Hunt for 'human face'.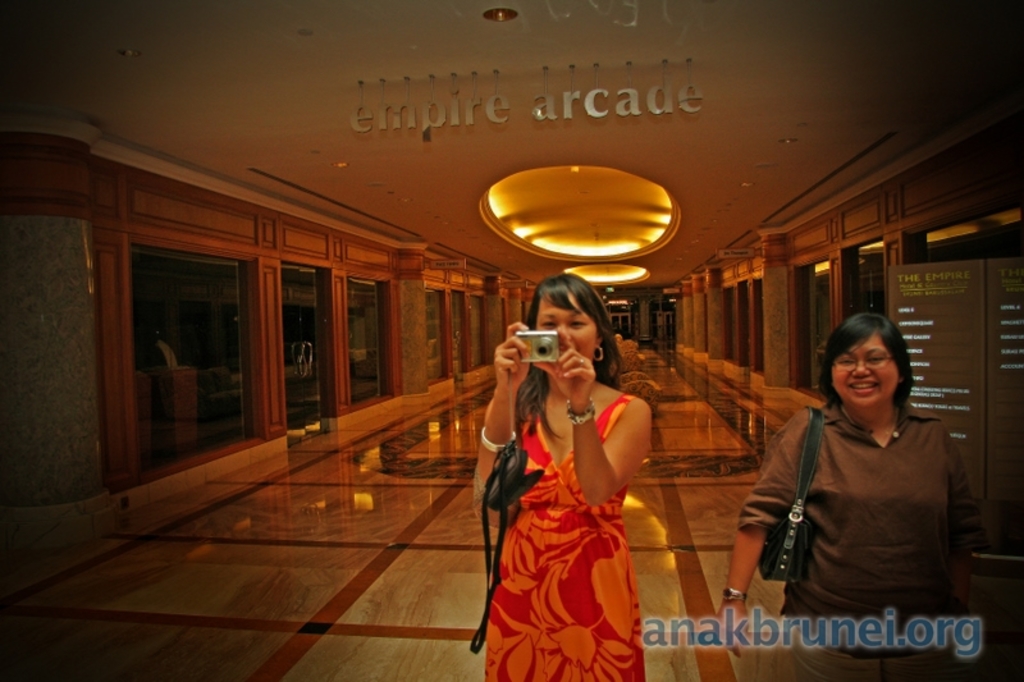
Hunted down at l=831, t=324, r=904, b=409.
